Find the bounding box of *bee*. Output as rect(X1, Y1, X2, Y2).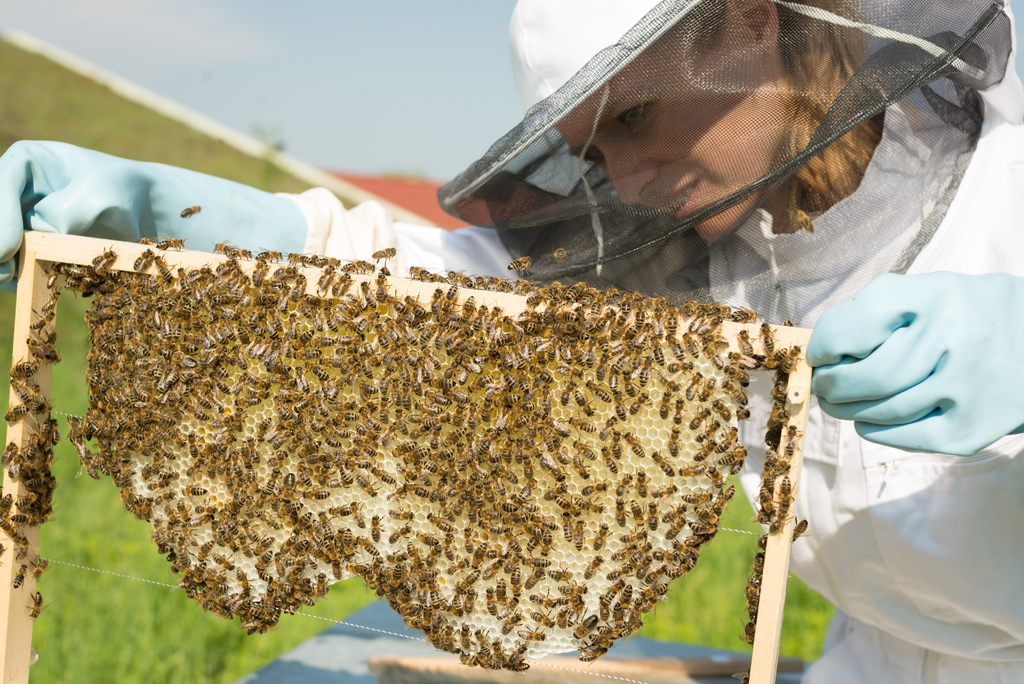
rect(614, 346, 632, 375).
